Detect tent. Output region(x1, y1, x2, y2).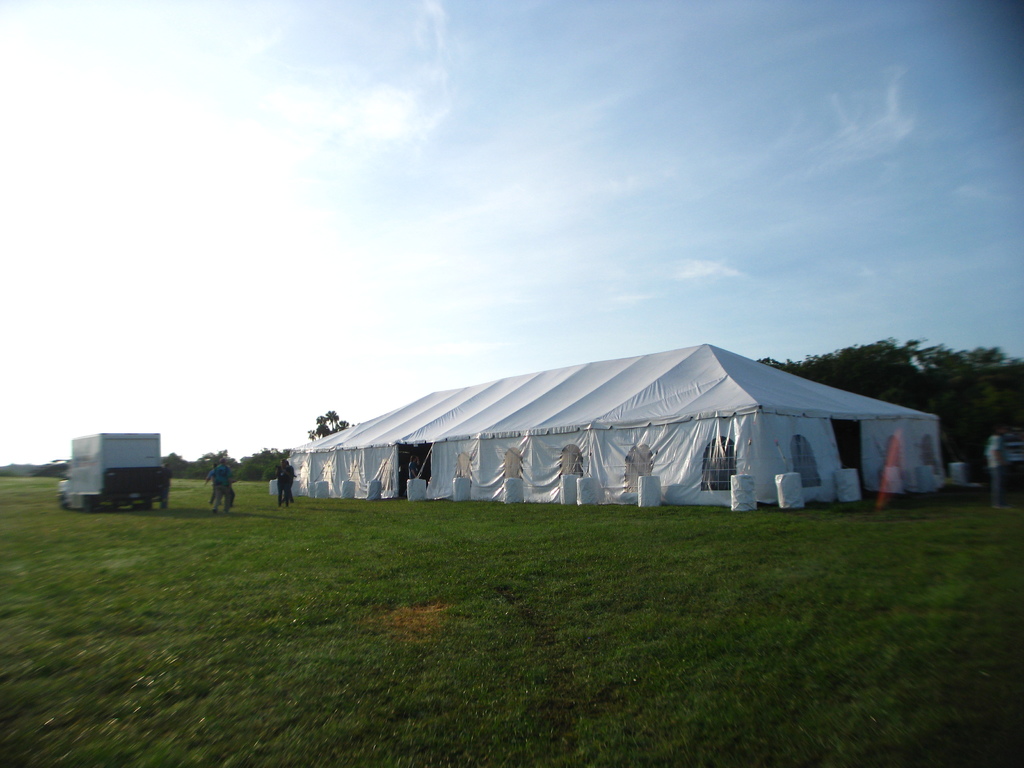
region(269, 338, 935, 506).
